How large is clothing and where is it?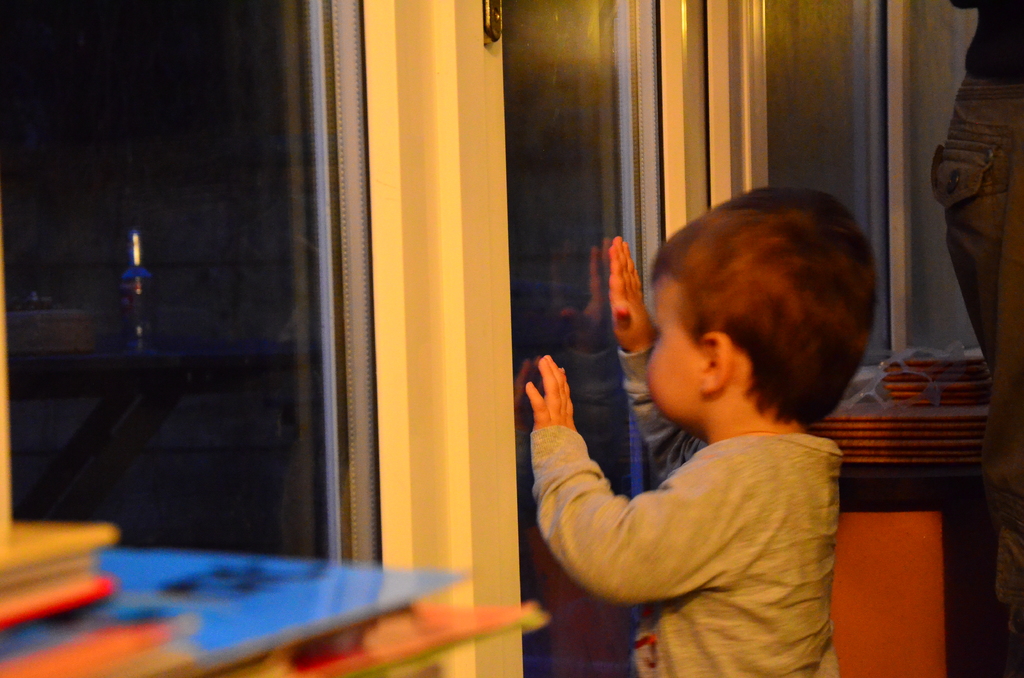
Bounding box: <box>532,338,848,677</box>.
